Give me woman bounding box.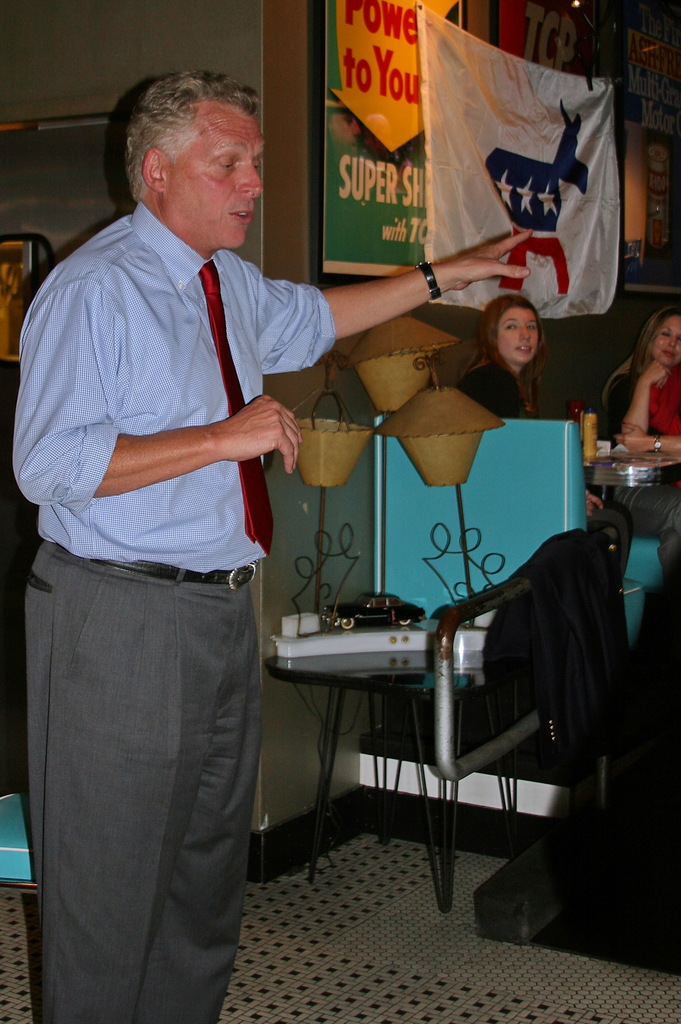
left=593, top=307, right=680, bottom=460.
